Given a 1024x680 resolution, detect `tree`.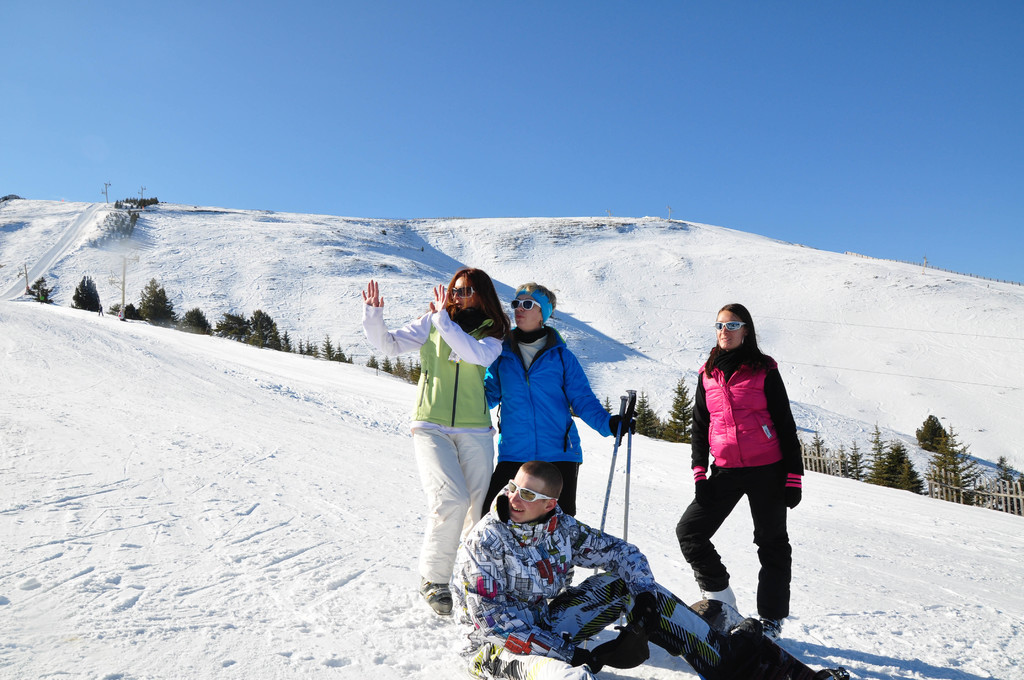
detection(136, 273, 177, 329).
